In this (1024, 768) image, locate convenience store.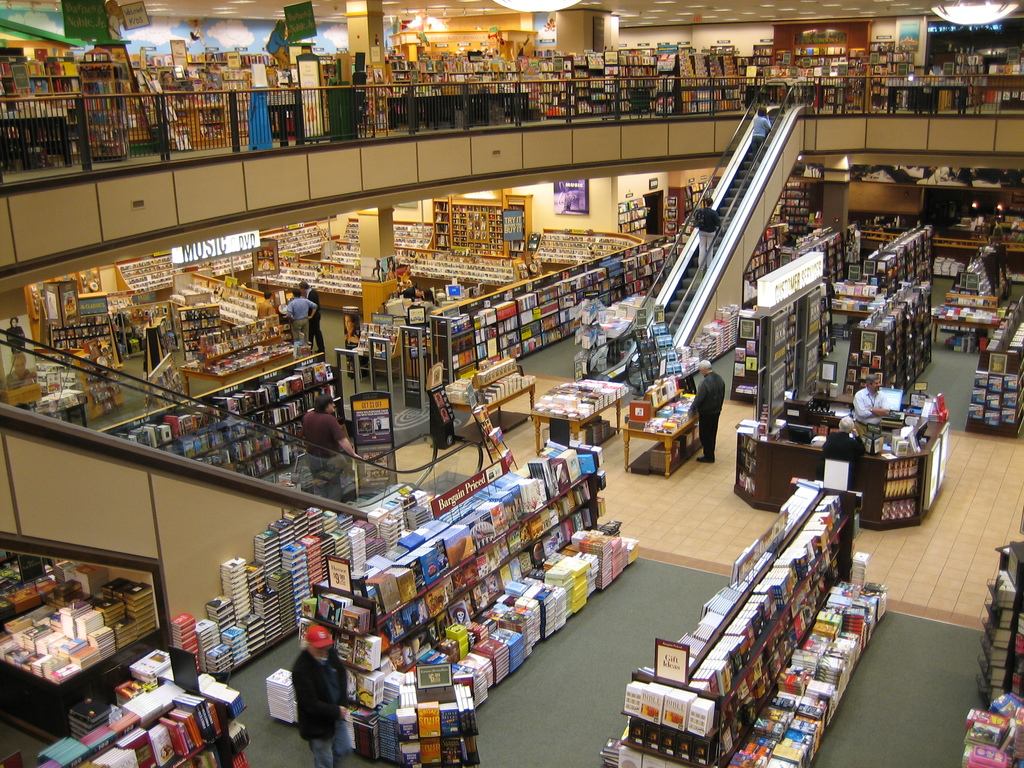
Bounding box: <region>0, 35, 991, 742</region>.
